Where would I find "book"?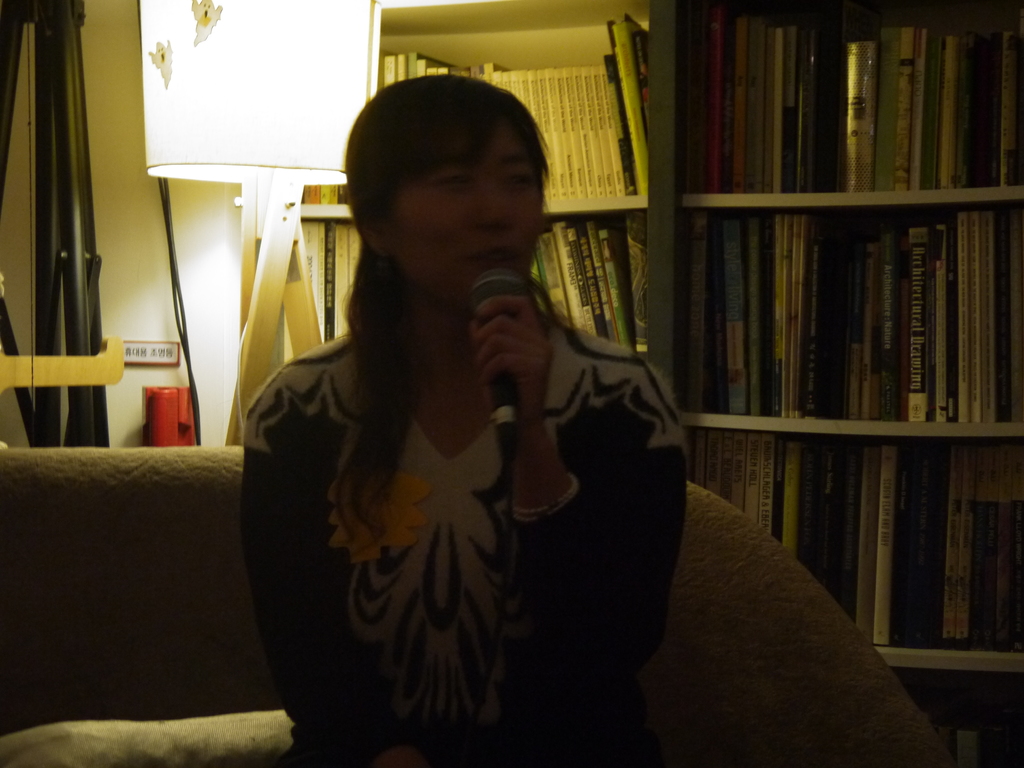
At (397,50,406,82).
